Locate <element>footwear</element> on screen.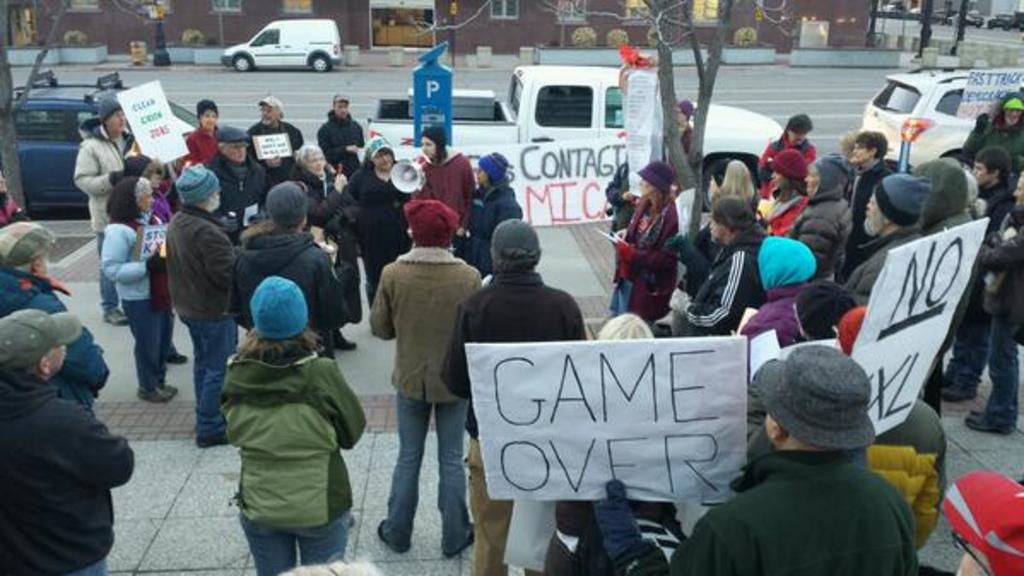
On screen at x1=104, y1=309, x2=125, y2=326.
